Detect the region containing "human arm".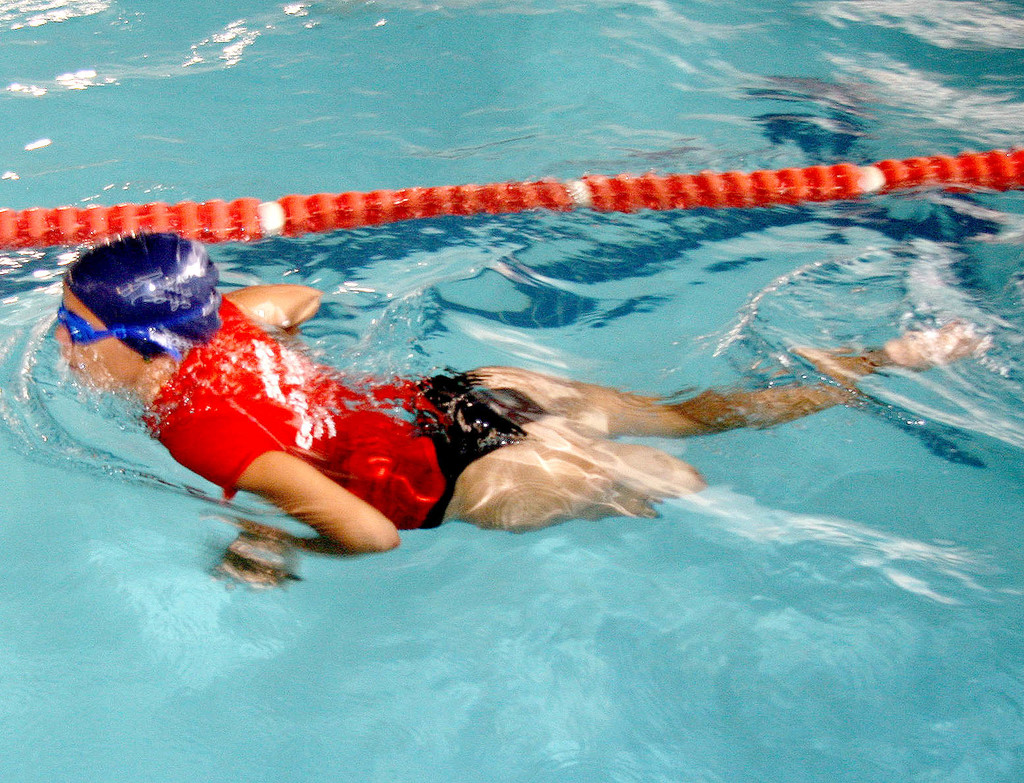
x1=194, y1=400, x2=386, y2=571.
